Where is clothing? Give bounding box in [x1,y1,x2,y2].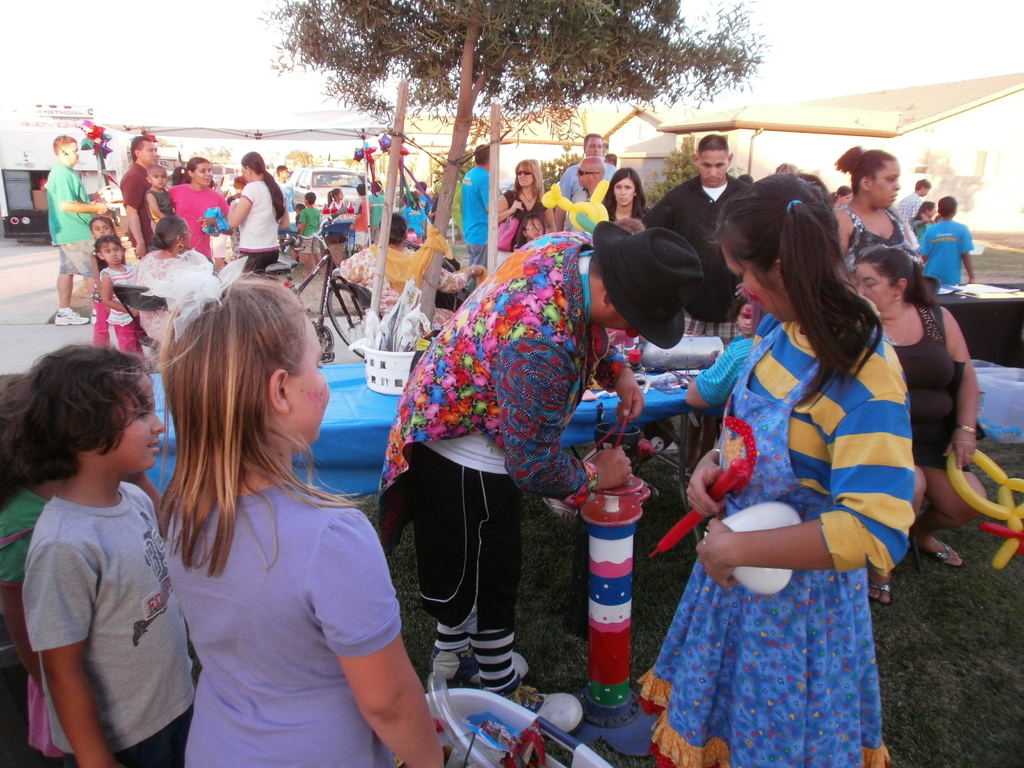
[888,296,980,474].
